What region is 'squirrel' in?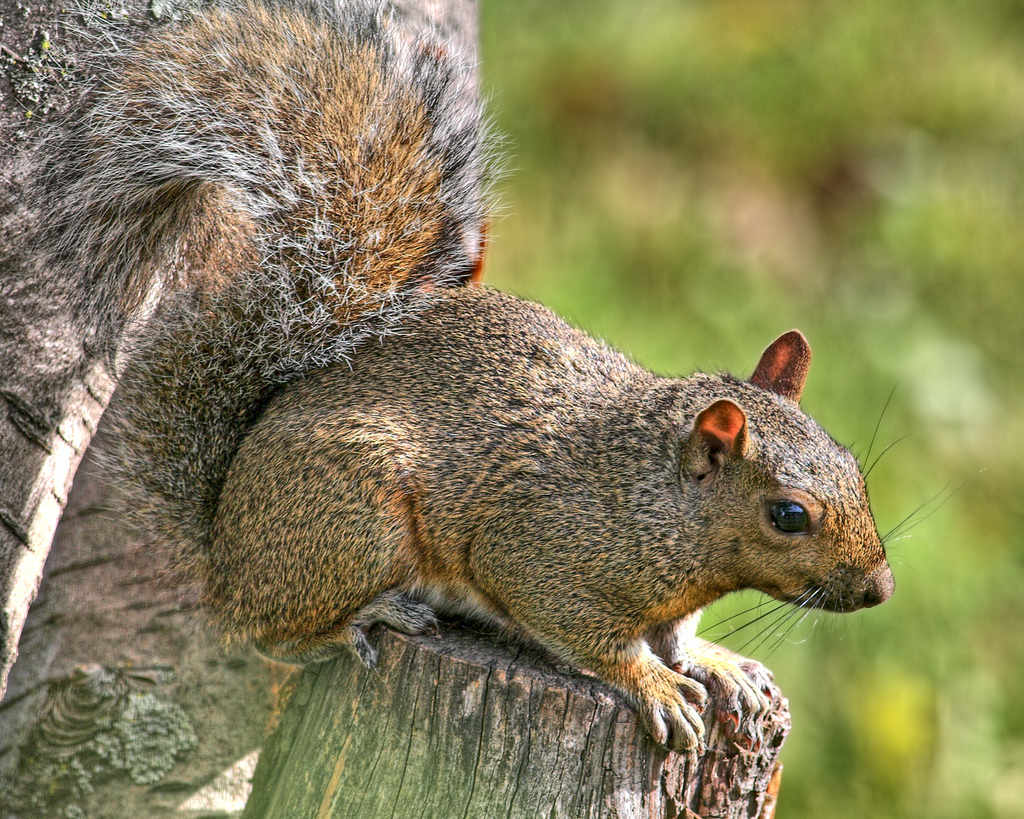
34, 3, 1004, 751.
